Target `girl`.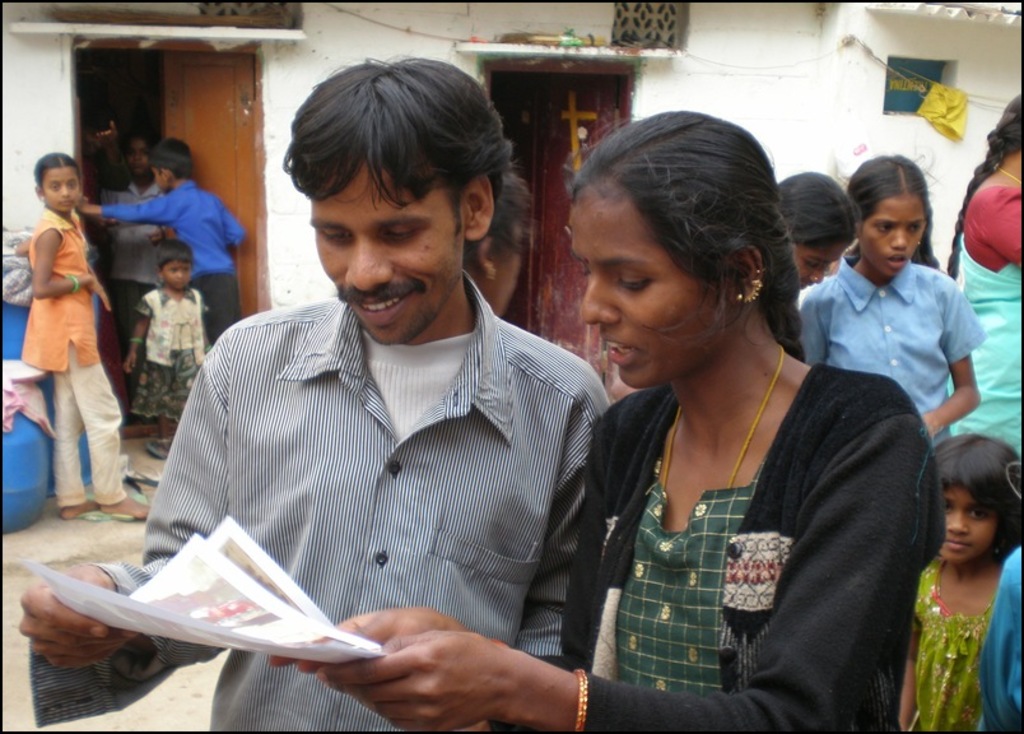
Target region: detection(20, 154, 164, 517).
